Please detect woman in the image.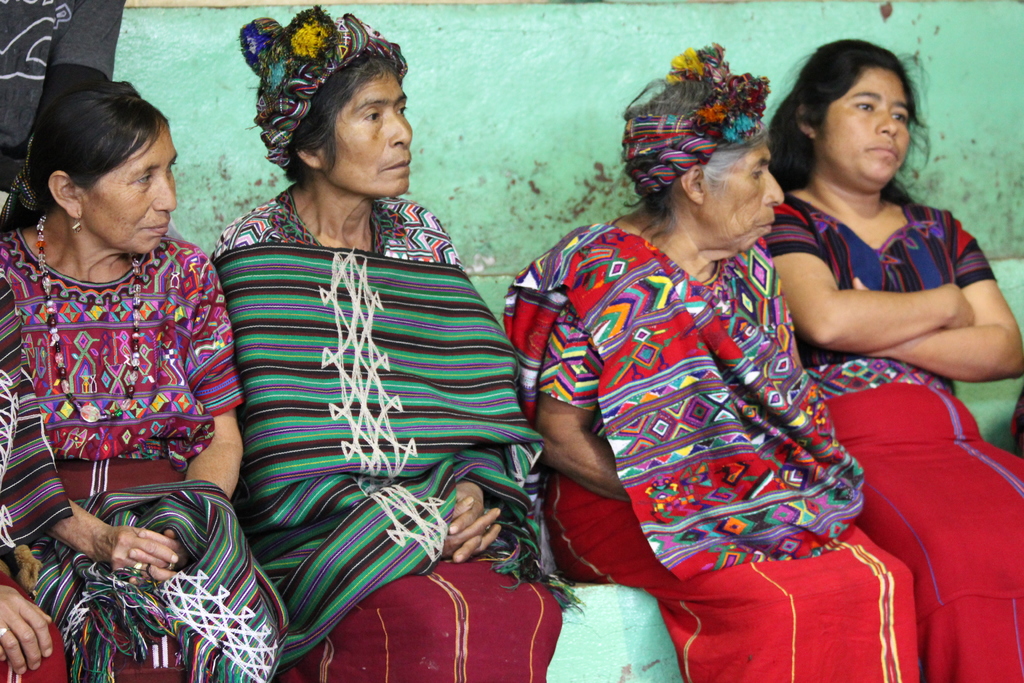
(left=212, top=0, right=583, bottom=682).
